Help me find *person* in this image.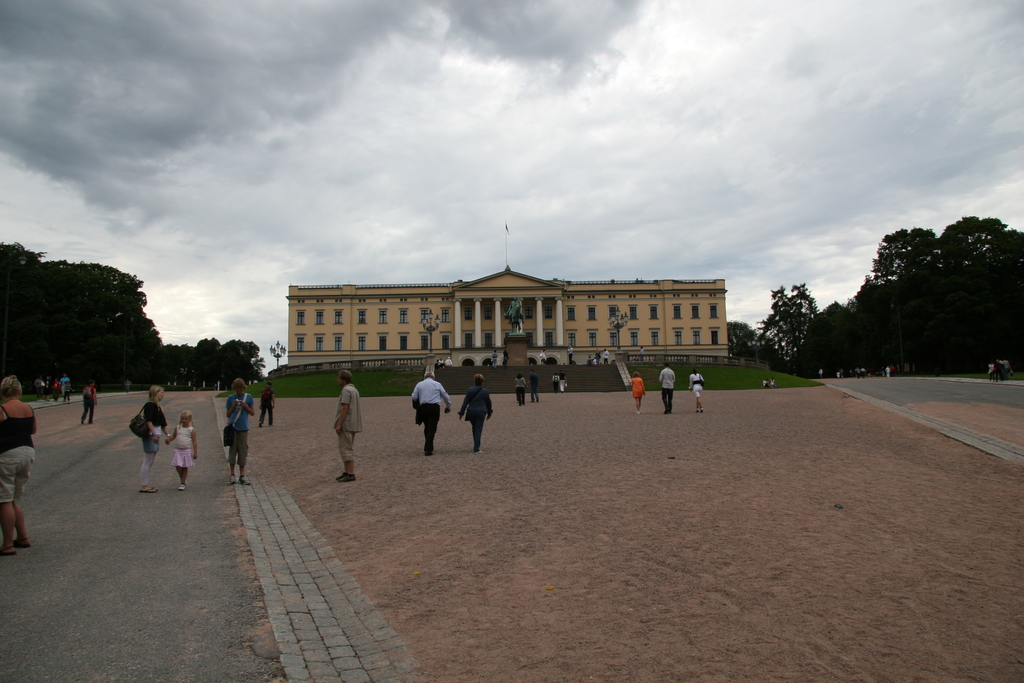
Found it: {"x1": 63, "y1": 373, "x2": 81, "y2": 413}.
